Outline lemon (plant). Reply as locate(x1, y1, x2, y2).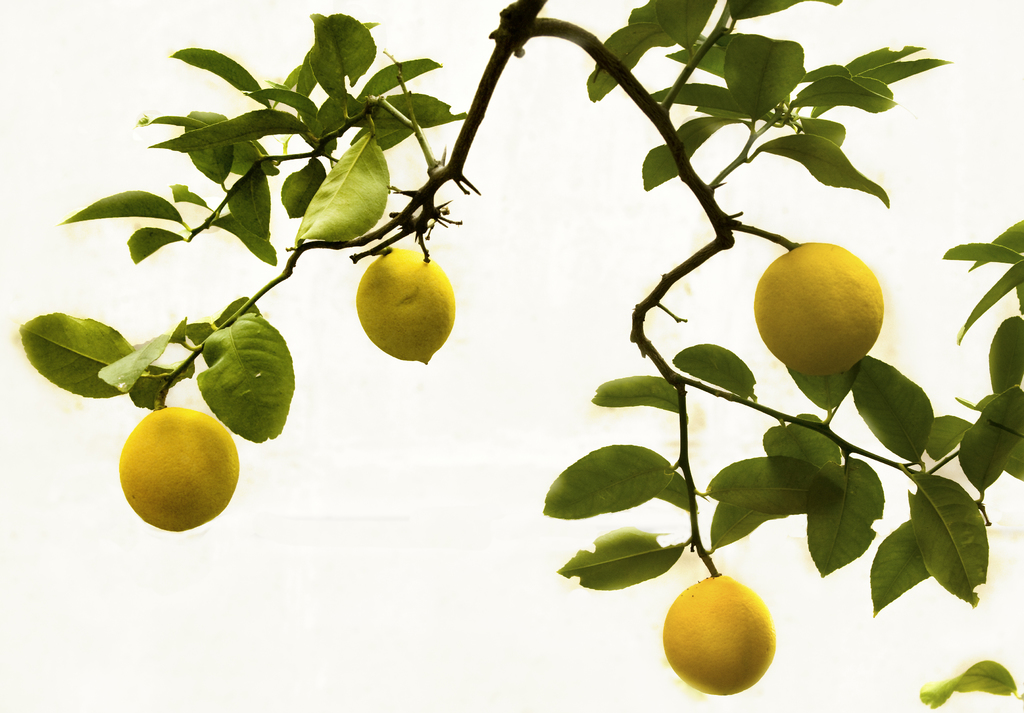
locate(355, 244, 458, 367).
